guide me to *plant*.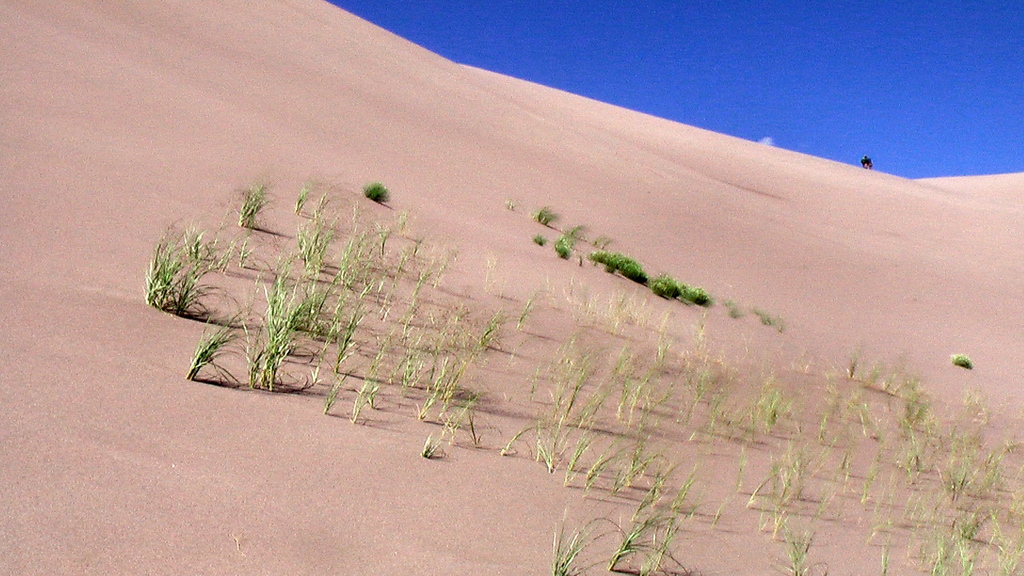
Guidance: 501/197/511/214.
